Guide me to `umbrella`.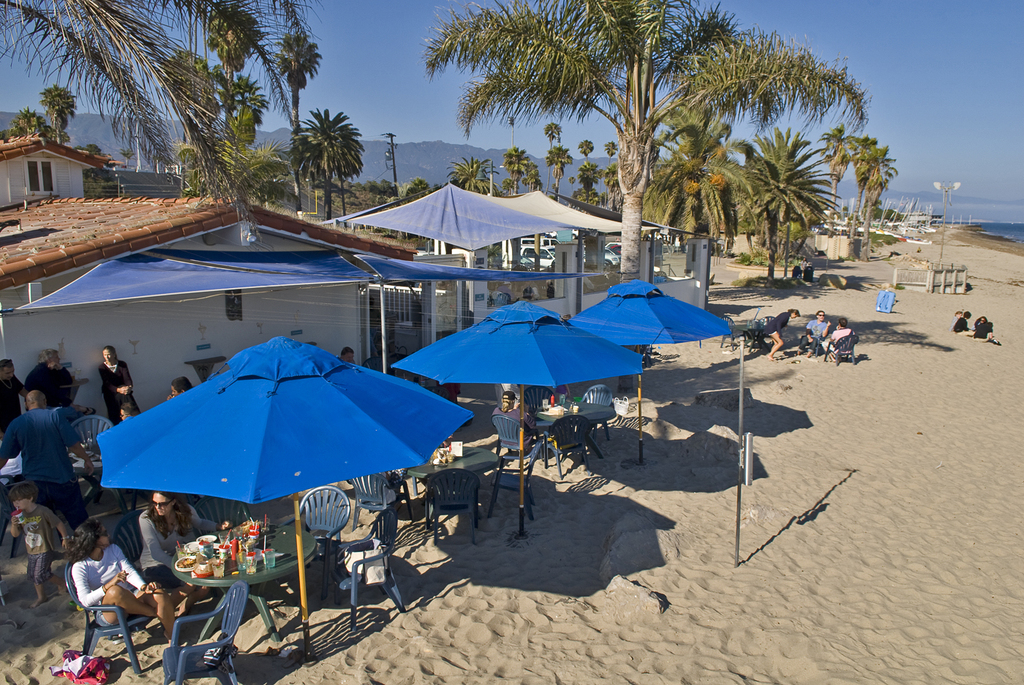
Guidance: region(96, 337, 471, 651).
